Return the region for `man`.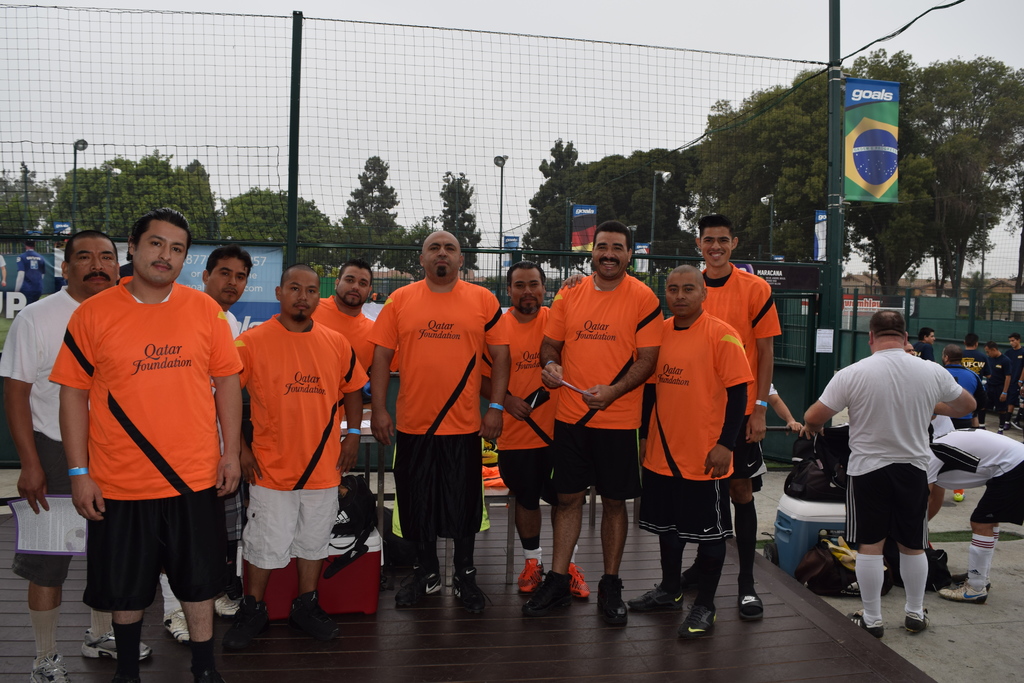
bbox(939, 346, 988, 497).
